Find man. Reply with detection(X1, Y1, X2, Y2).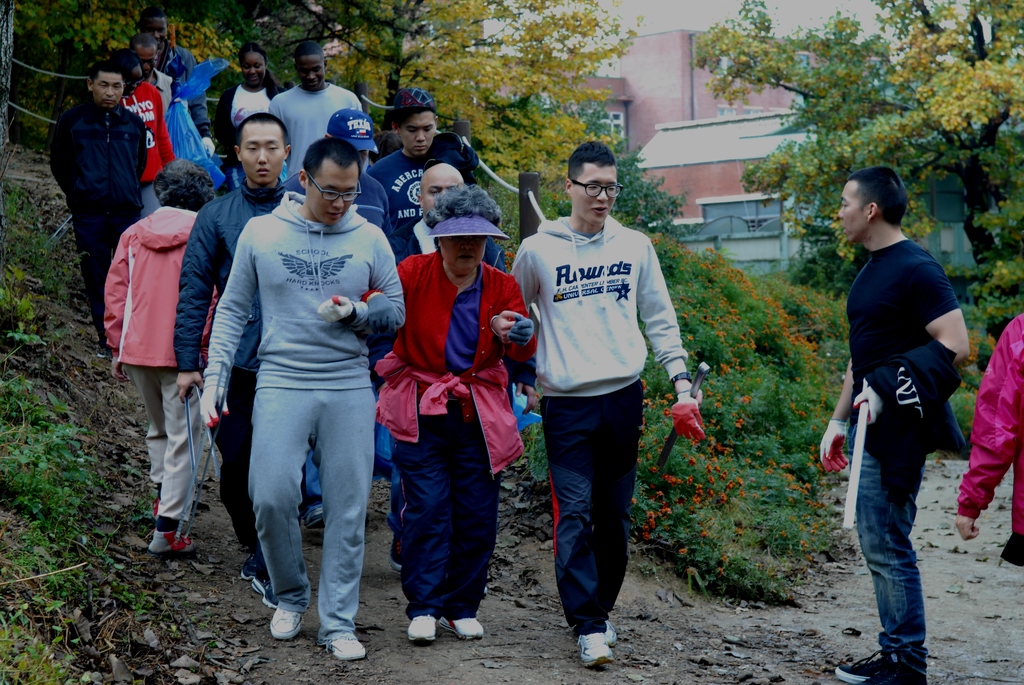
detection(812, 161, 977, 684).
